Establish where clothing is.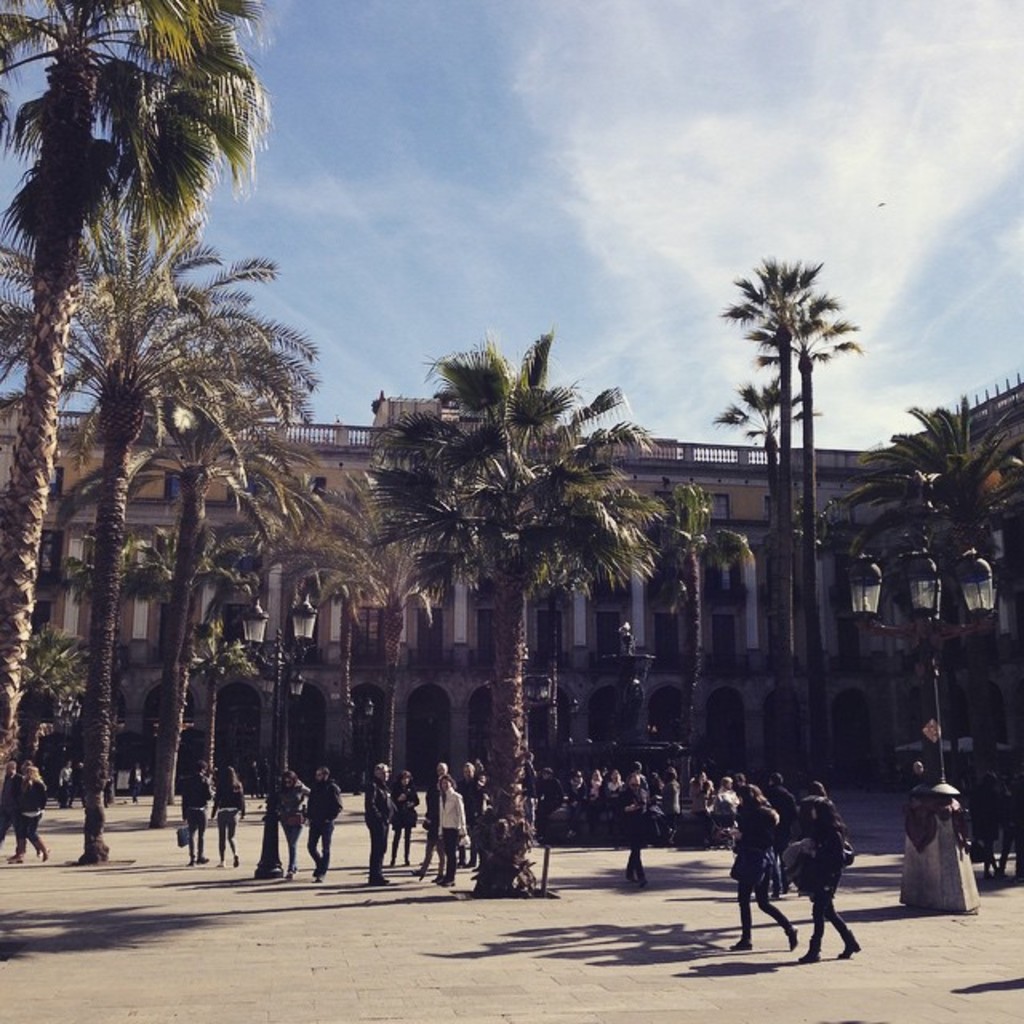
Established at [x1=395, y1=789, x2=413, y2=827].
